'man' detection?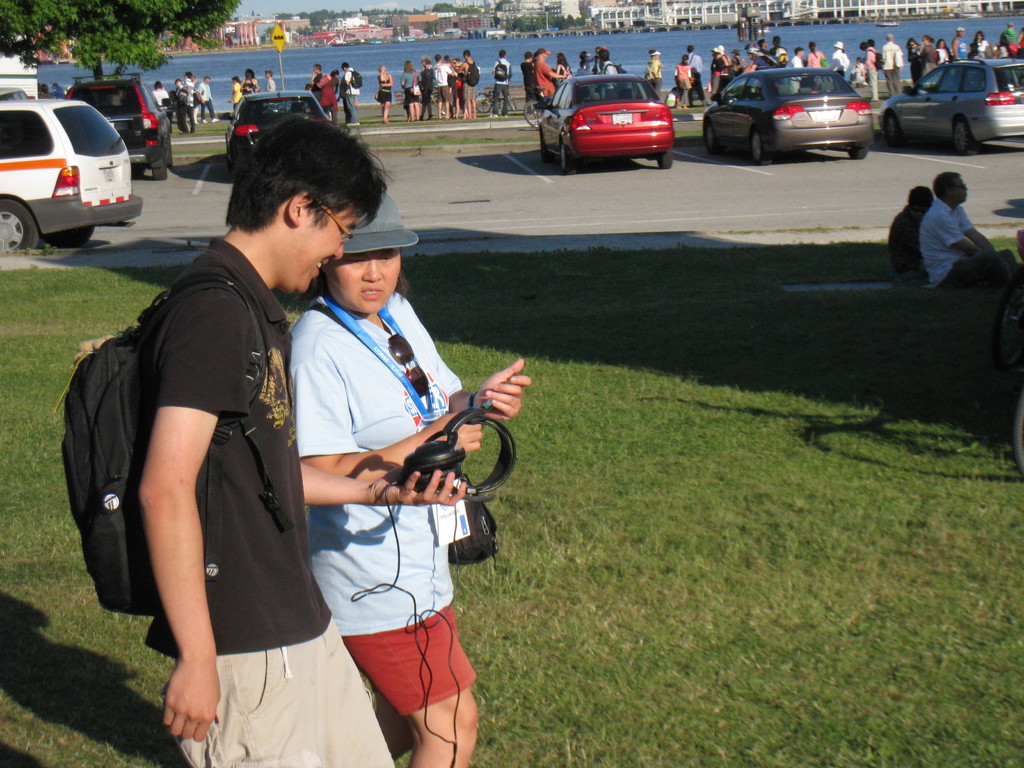
region(948, 28, 968, 65)
